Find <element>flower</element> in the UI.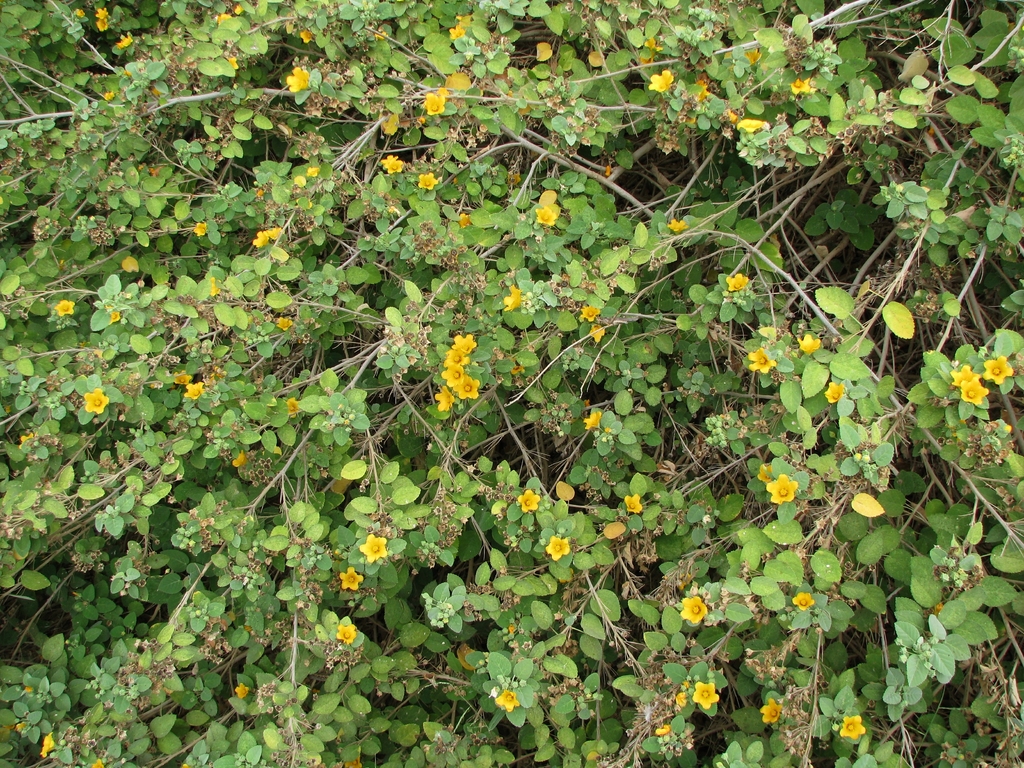
UI element at pyautogui.locateOnScreen(690, 682, 719, 708).
